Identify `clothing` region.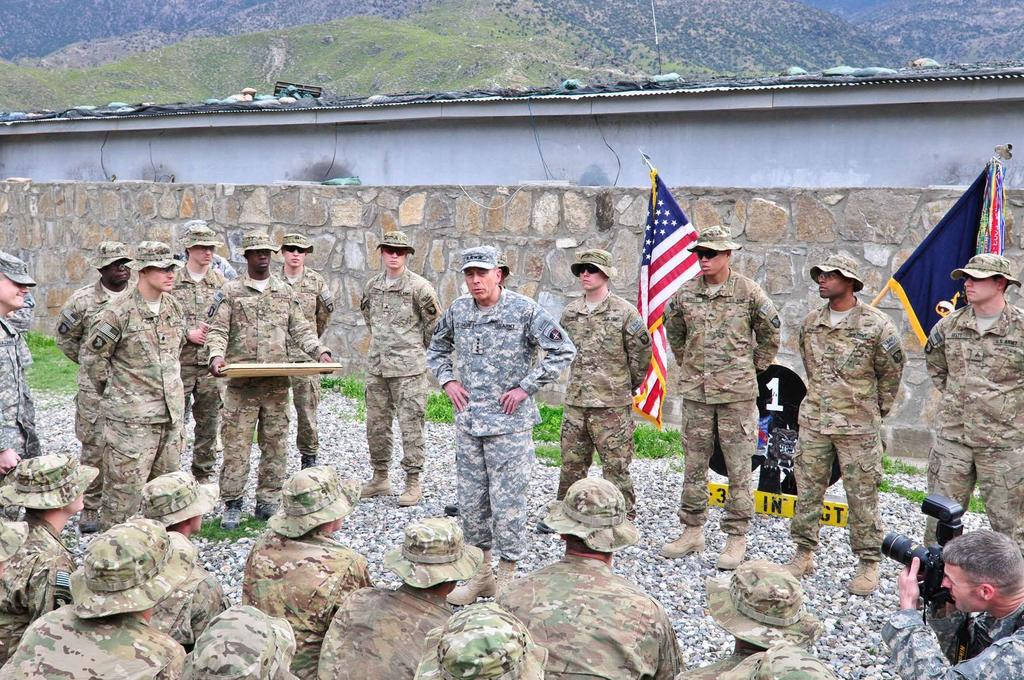
Region: BBox(360, 280, 453, 497).
